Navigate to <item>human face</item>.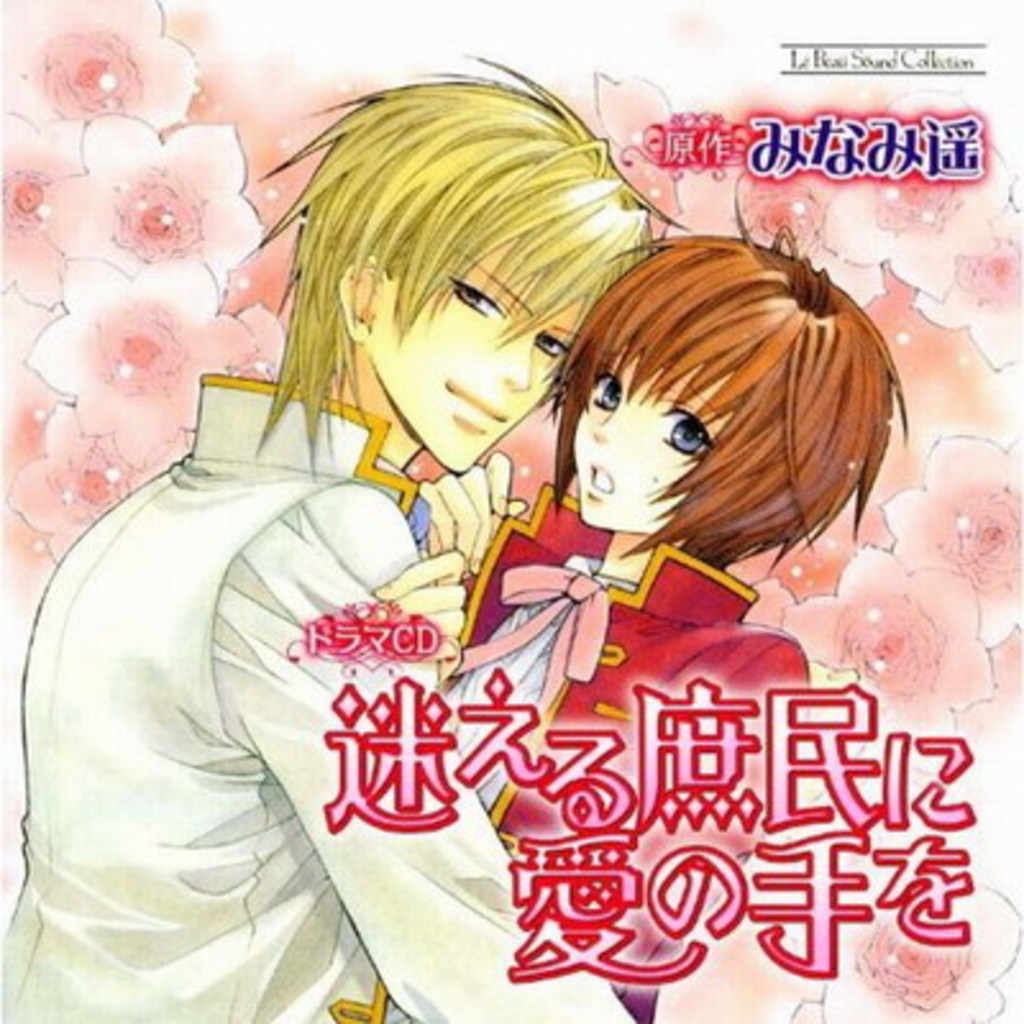
Navigation target: 371/246/558/463.
